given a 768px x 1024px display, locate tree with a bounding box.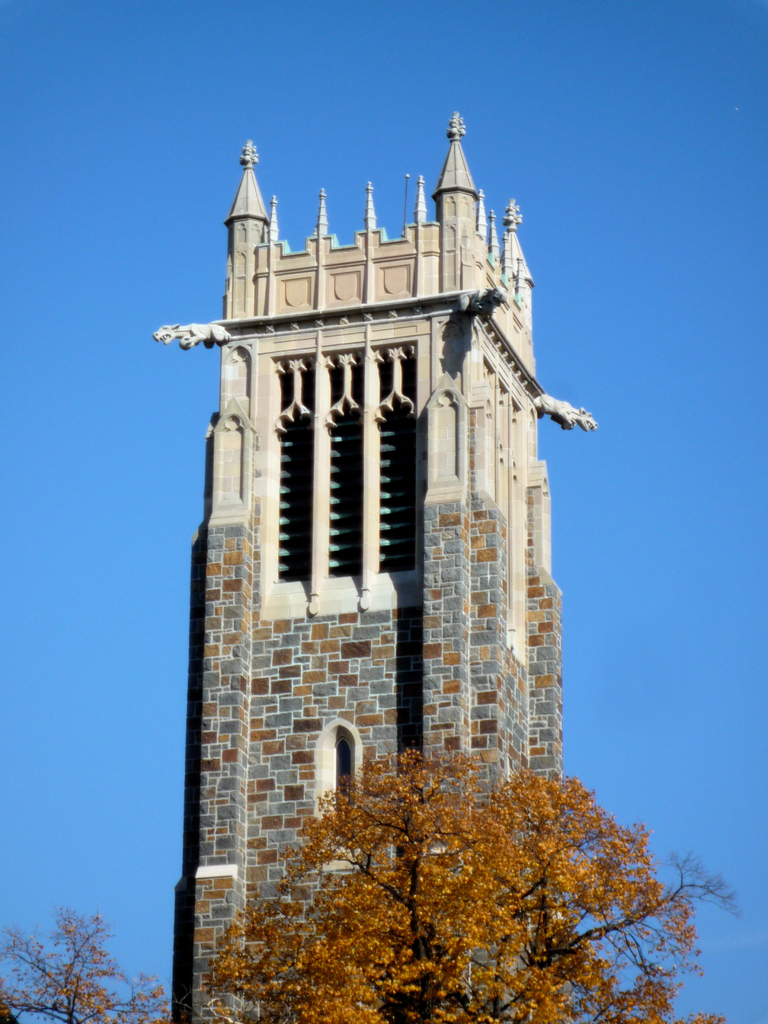
Located: box=[0, 907, 188, 1023].
